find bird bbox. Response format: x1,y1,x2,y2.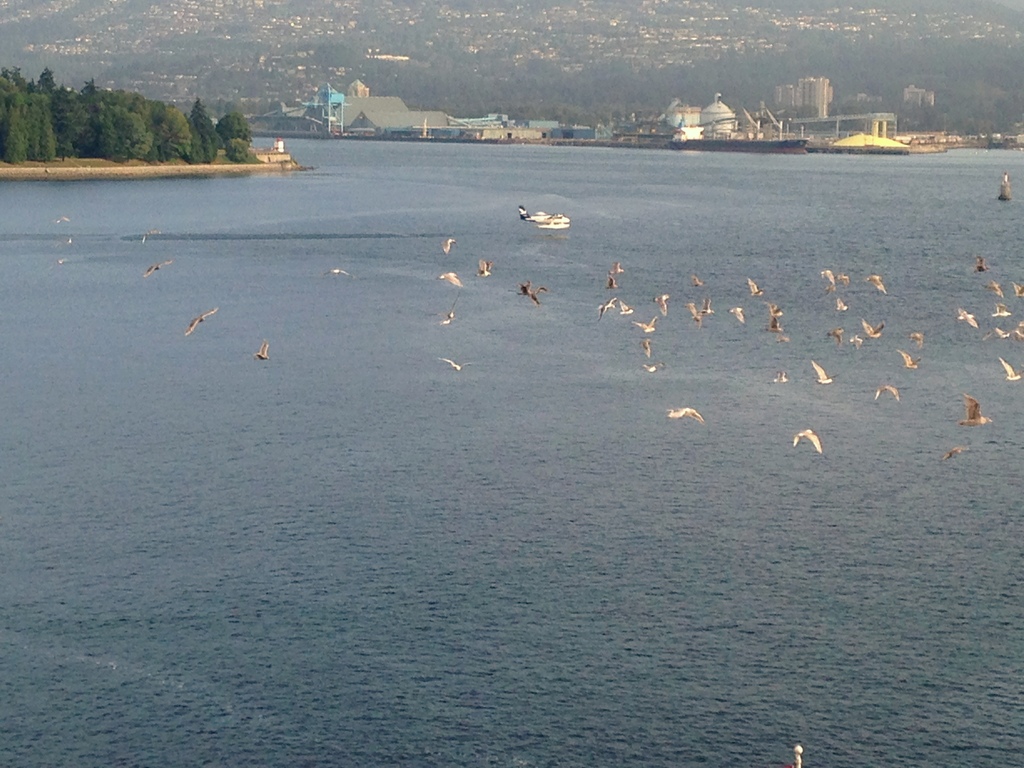
473,259,498,282.
